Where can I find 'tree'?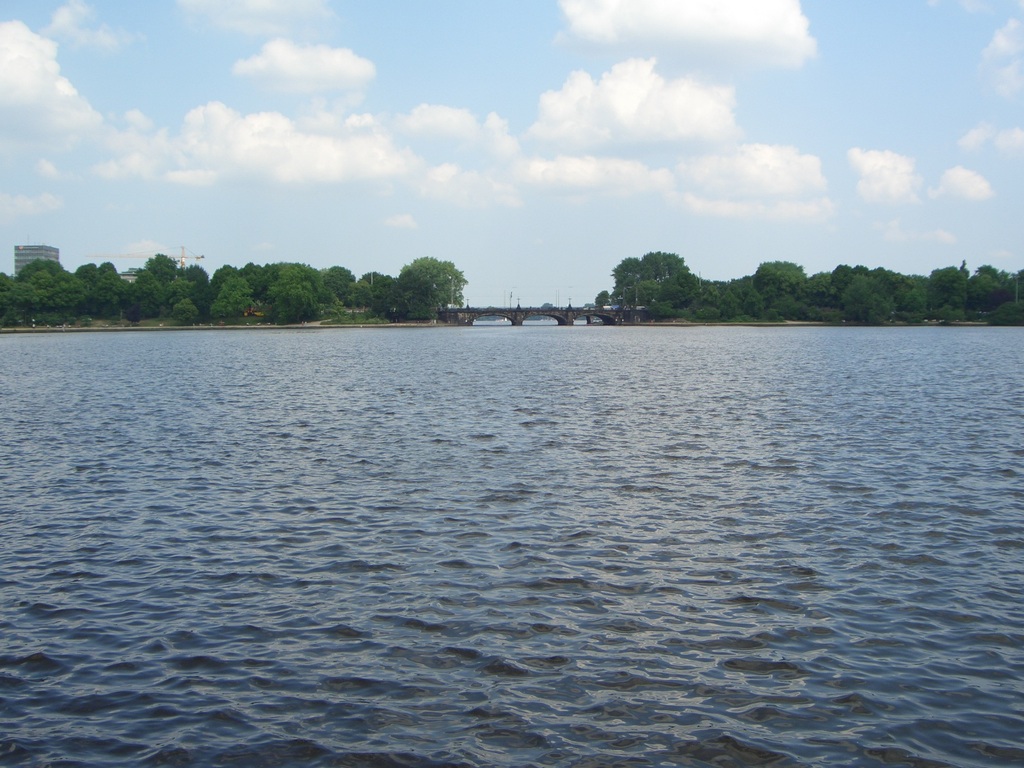
You can find it at left=67, top=275, right=93, bottom=324.
